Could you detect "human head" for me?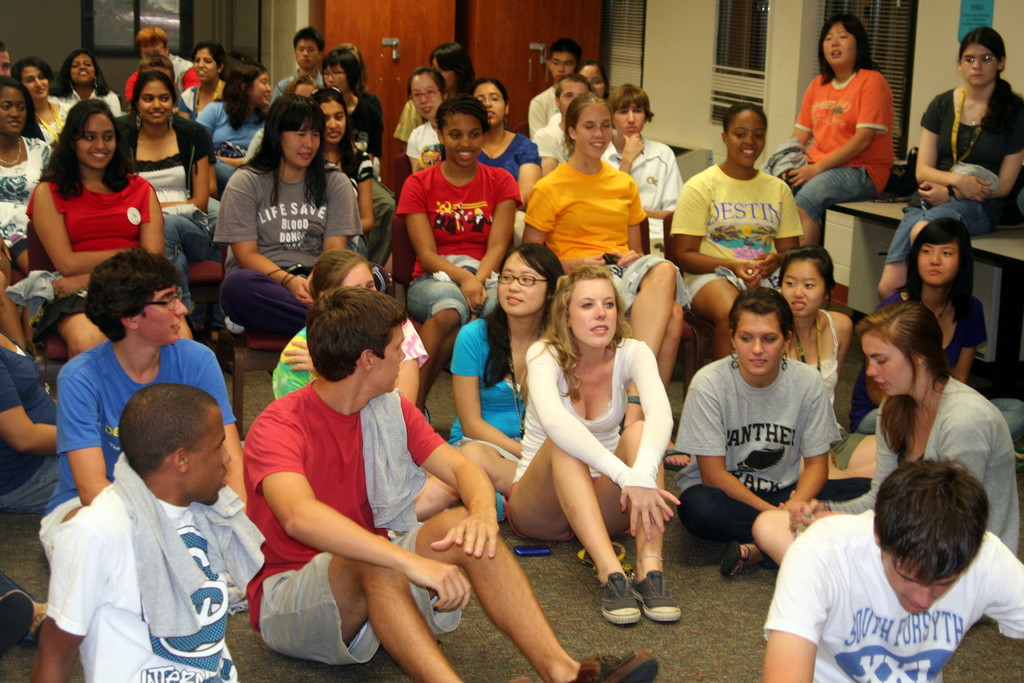
Detection result: <bbox>132, 72, 179, 136</bbox>.
